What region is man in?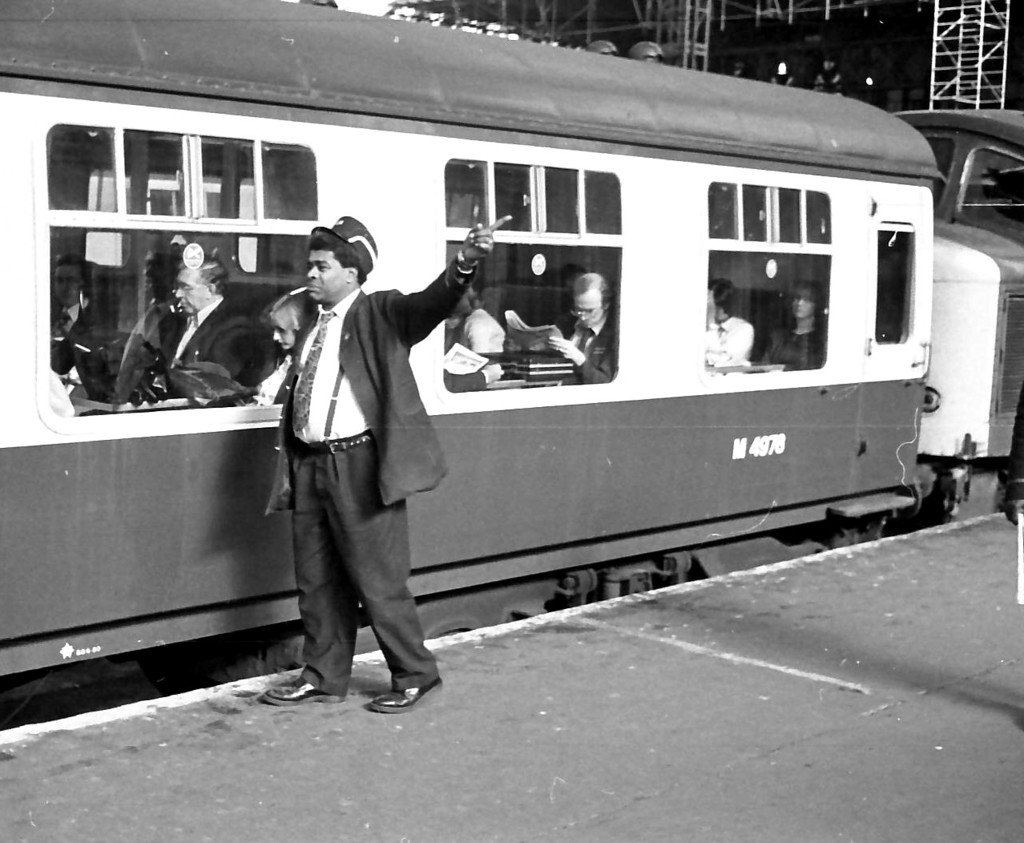
bbox(703, 278, 755, 370).
